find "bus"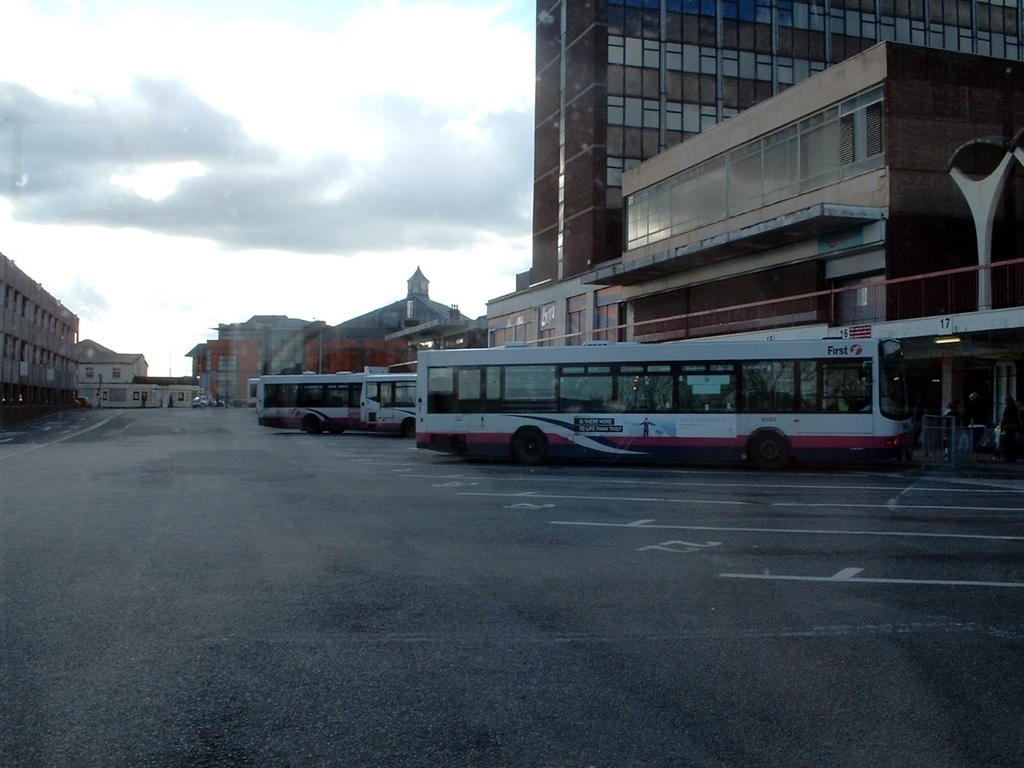
x1=414 y1=339 x2=918 y2=471
